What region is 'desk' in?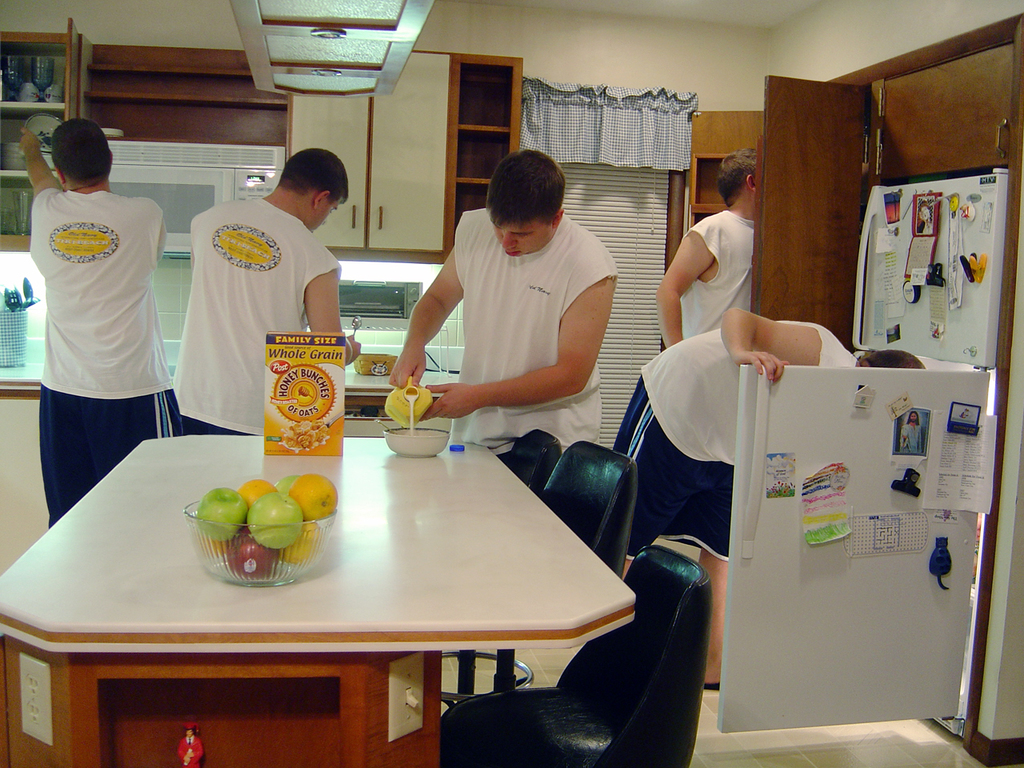
pyautogui.locateOnScreen(18, 446, 624, 766).
